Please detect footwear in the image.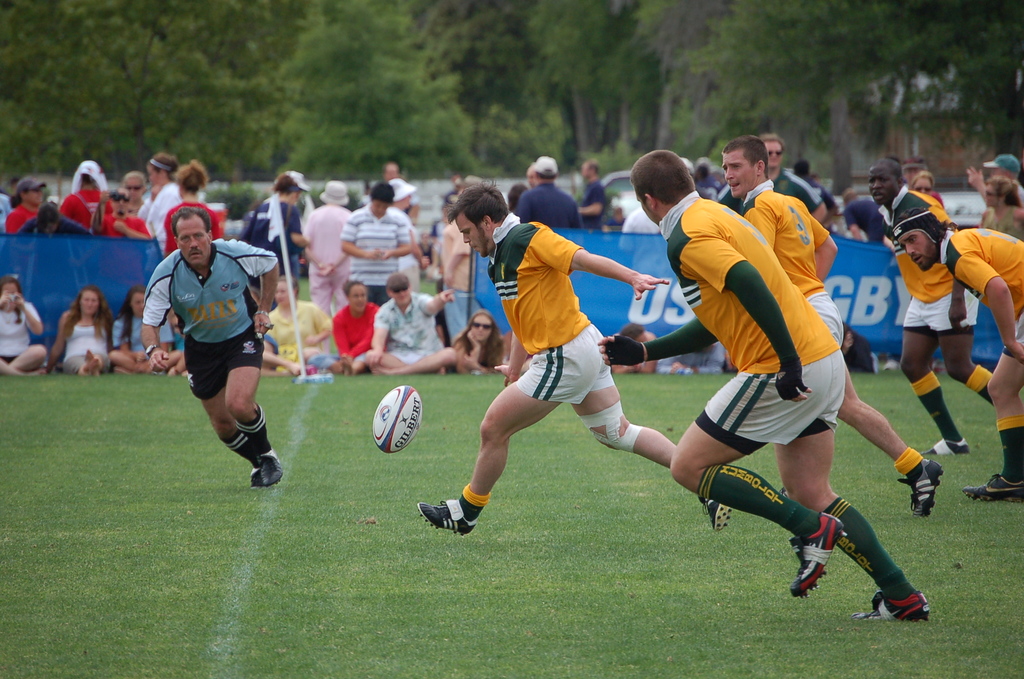
x1=965 y1=471 x2=1023 y2=505.
